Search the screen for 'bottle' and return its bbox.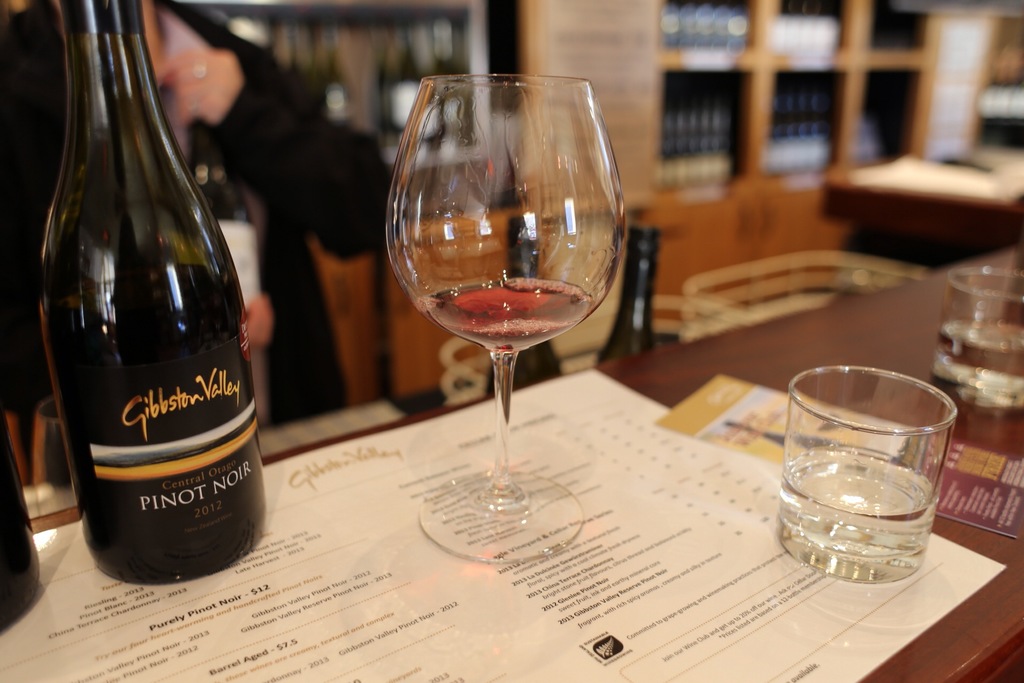
Found: 28 15 269 575.
